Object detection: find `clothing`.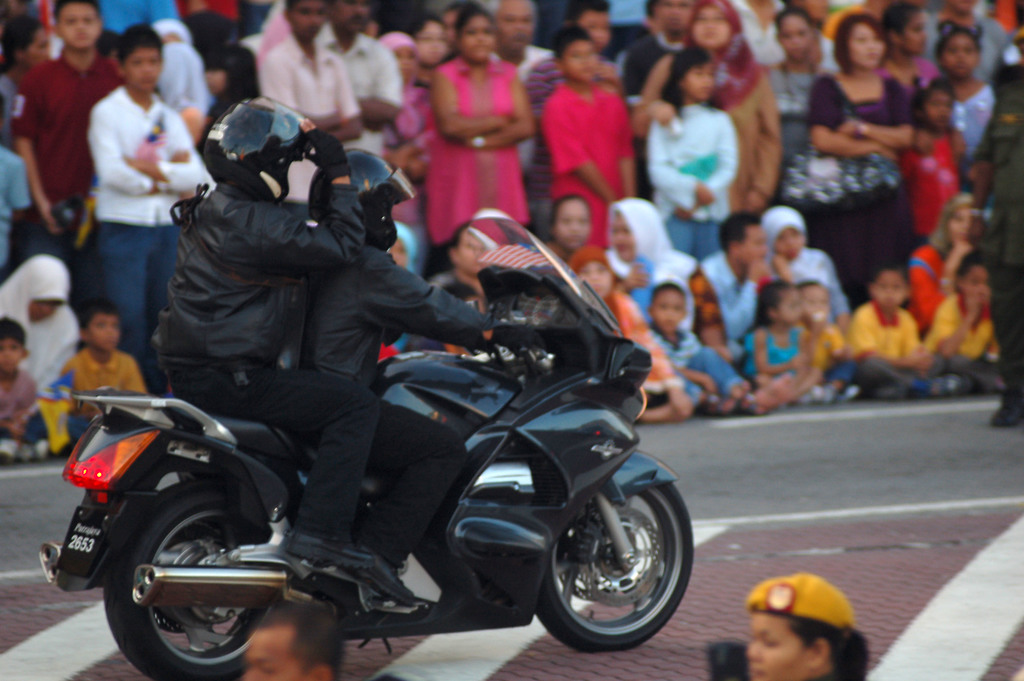
x1=249 y1=30 x2=356 y2=206.
